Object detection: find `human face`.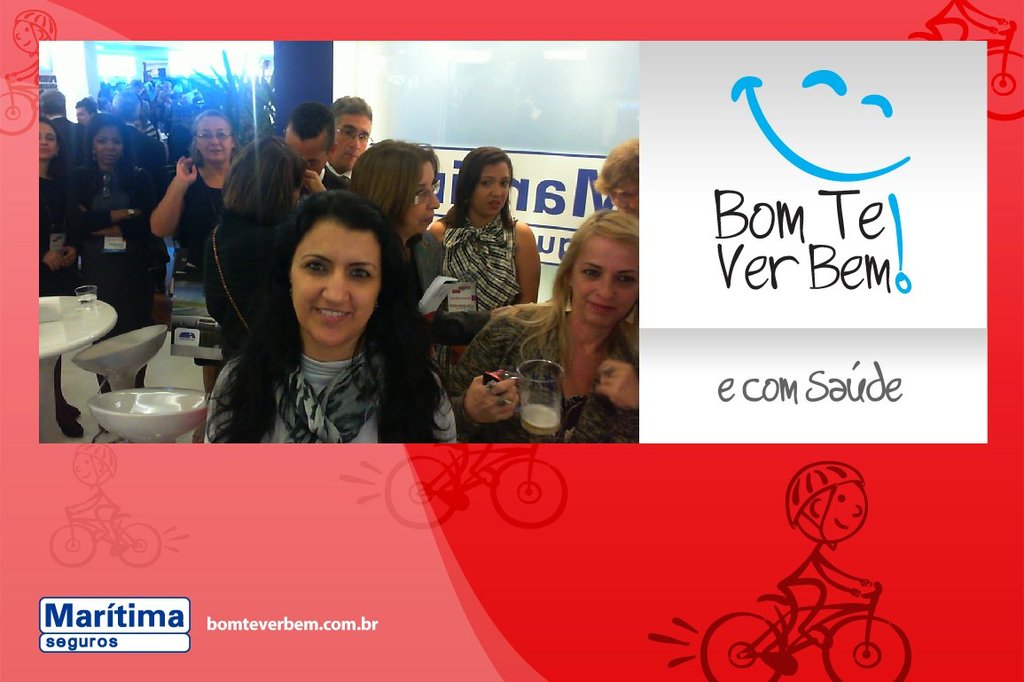
(x1=474, y1=161, x2=512, y2=217).
